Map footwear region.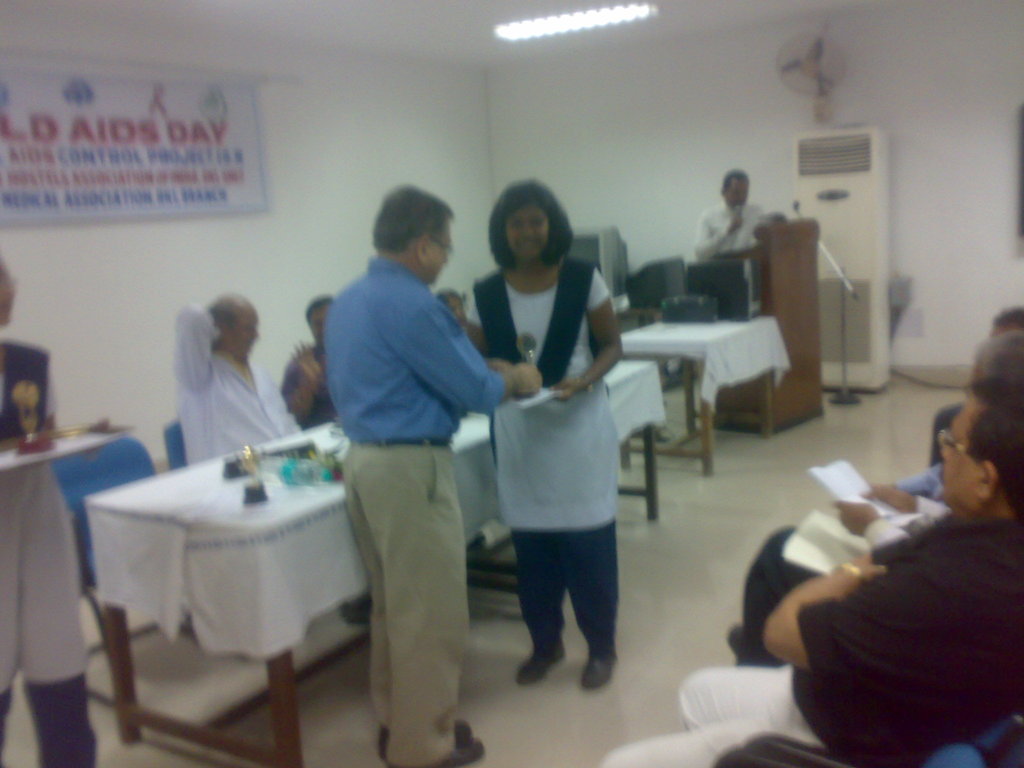
Mapped to (left=429, top=735, right=486, bottom=767).
